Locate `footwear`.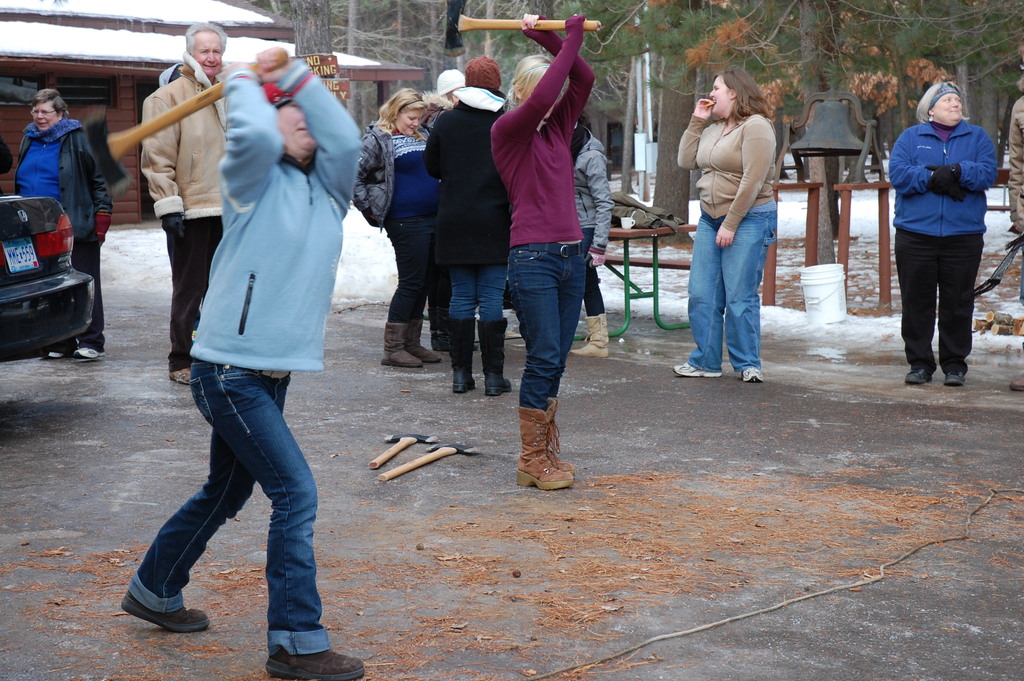
Bounding box: x1=906 y1=368 x2=928 y2=391.
